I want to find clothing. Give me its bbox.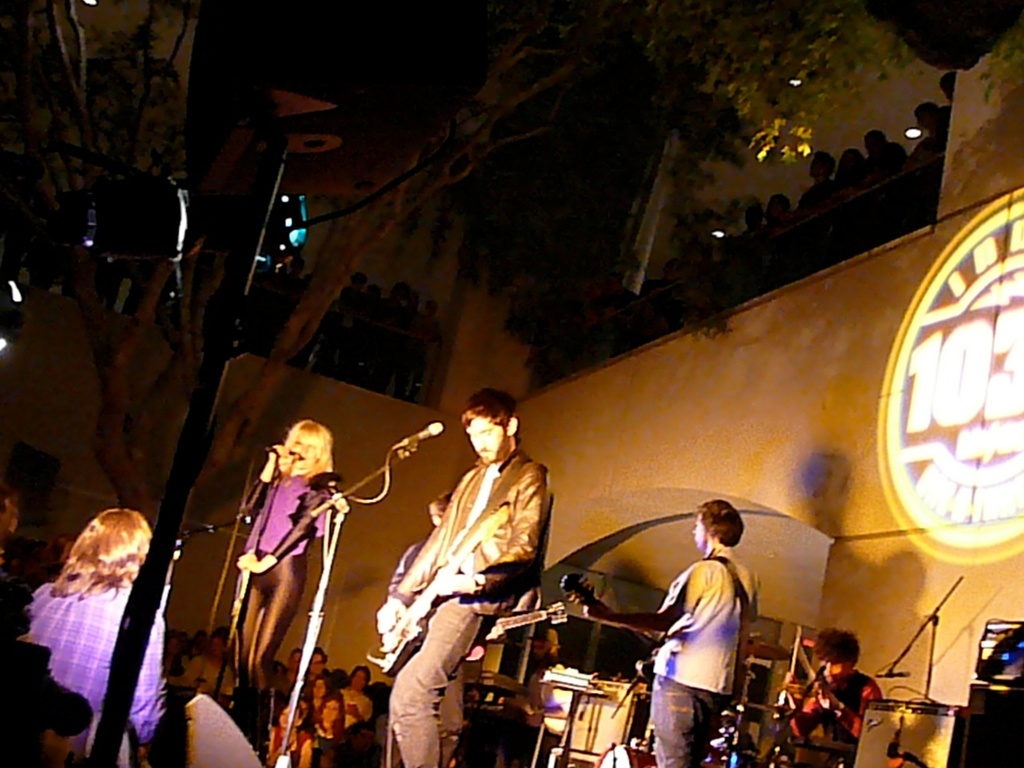
detection(34, 519, 190, 762).
